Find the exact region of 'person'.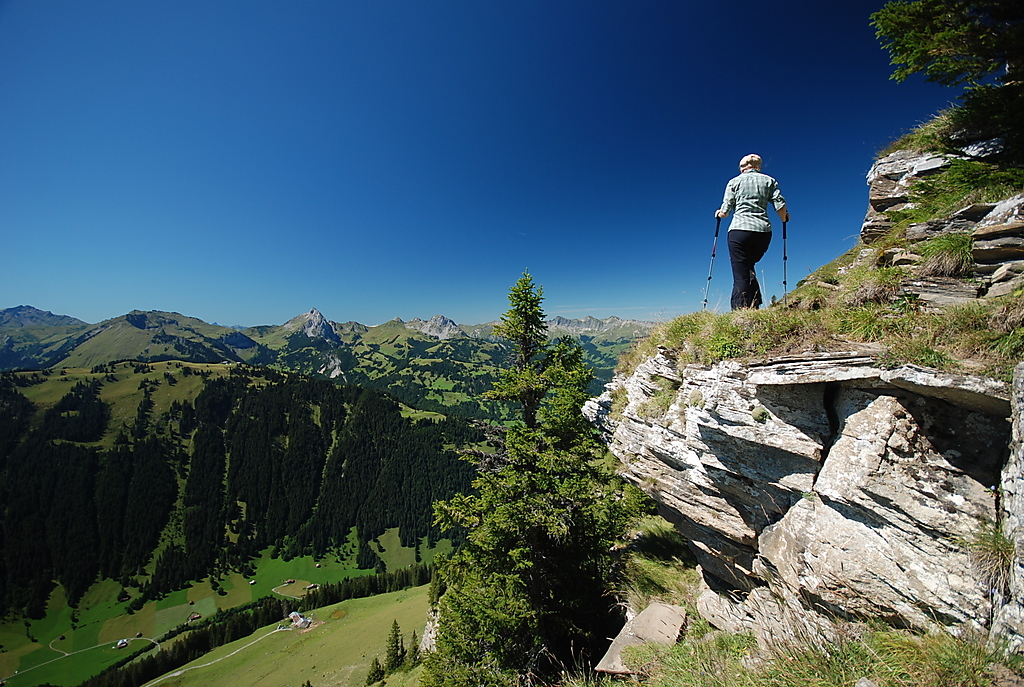
Exact region: bbox=(711, 145, 790, 315).
